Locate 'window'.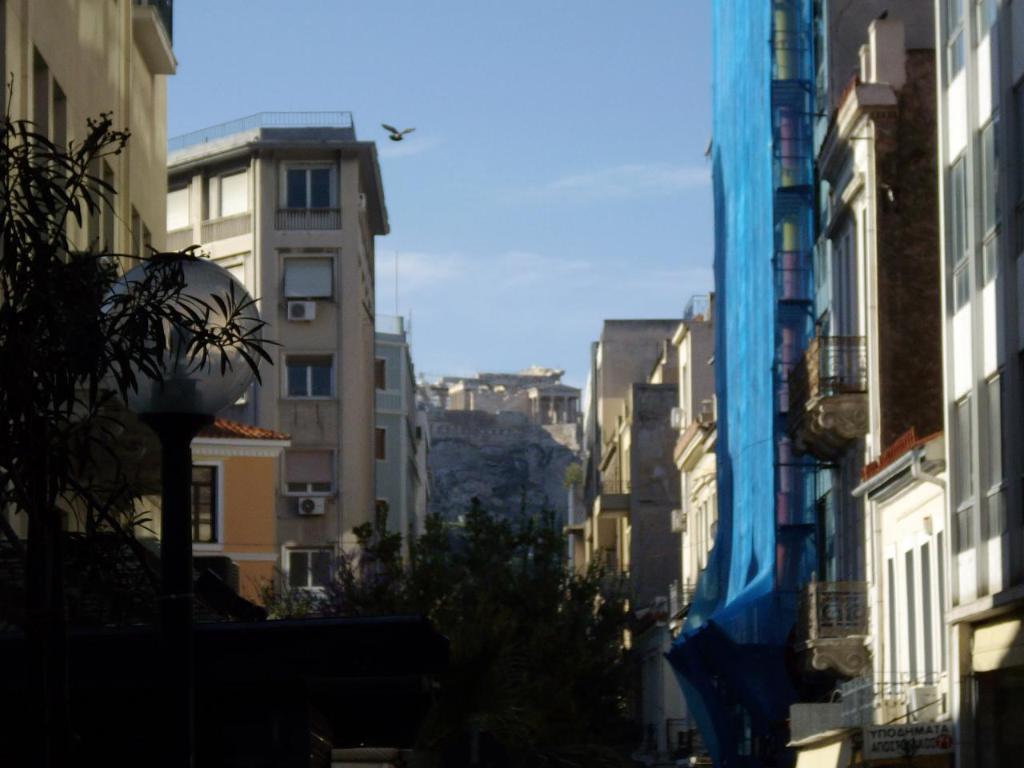
Bounding box: left=275, top=160, right=339, bottom=230.
